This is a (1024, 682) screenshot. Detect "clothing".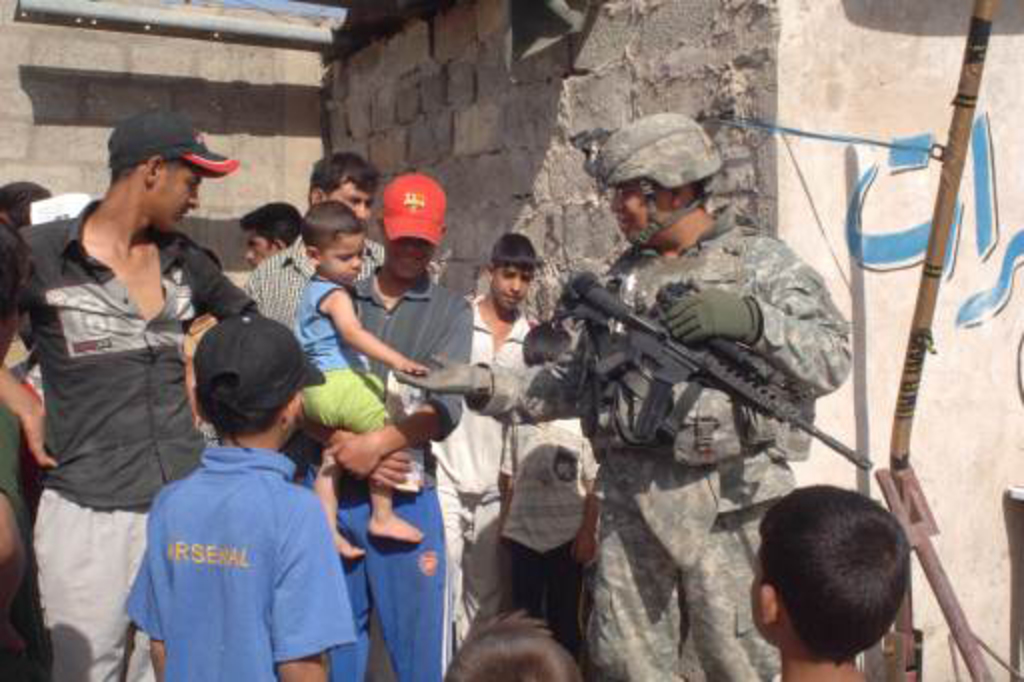
302, 262, 468, 680.
